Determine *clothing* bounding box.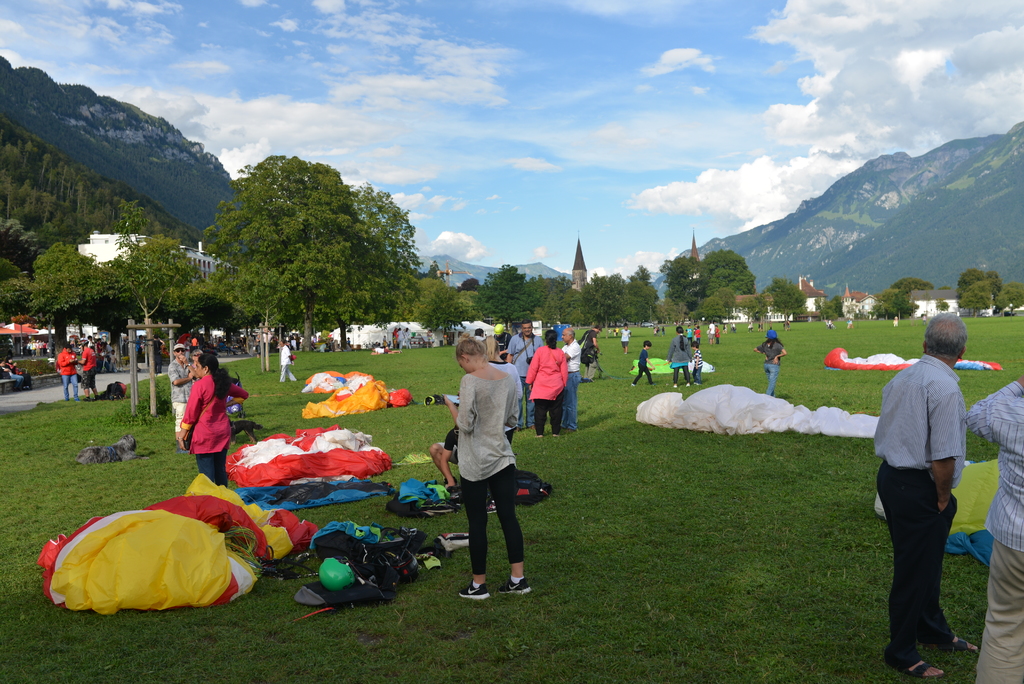
Determined: x1=436, y1=428, x2=459, y2=463.
